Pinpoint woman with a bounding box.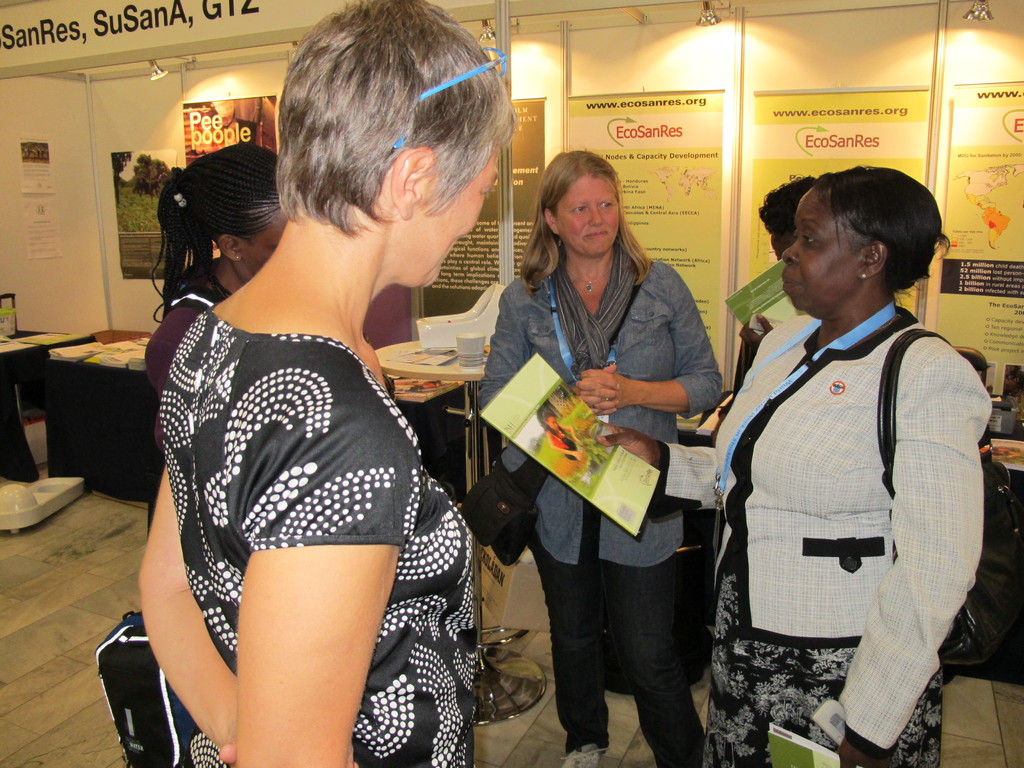
x1=707 y1=165 x2=988 y2=766.
